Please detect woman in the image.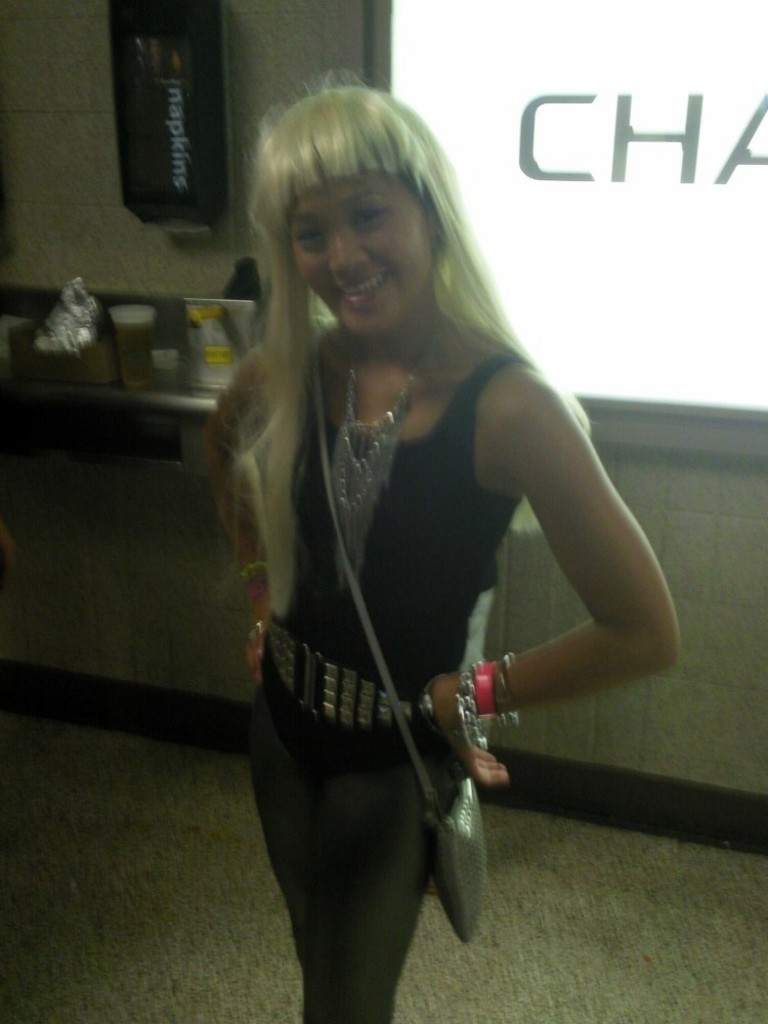
182,92,665,997.
